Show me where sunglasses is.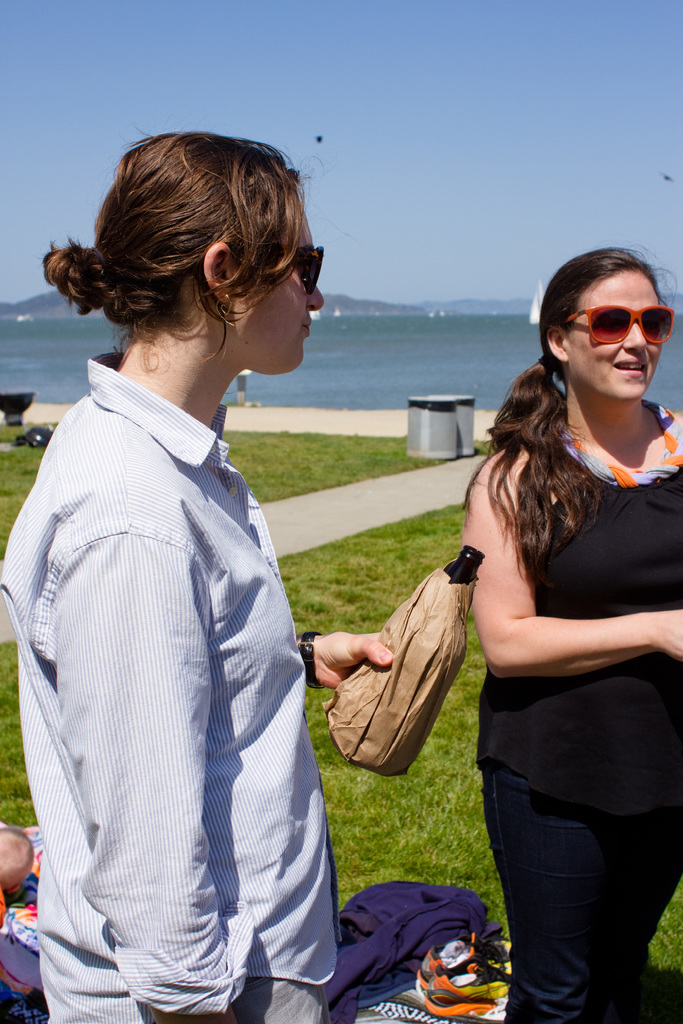
sunglasses is at (261, 220, 331, 293).
